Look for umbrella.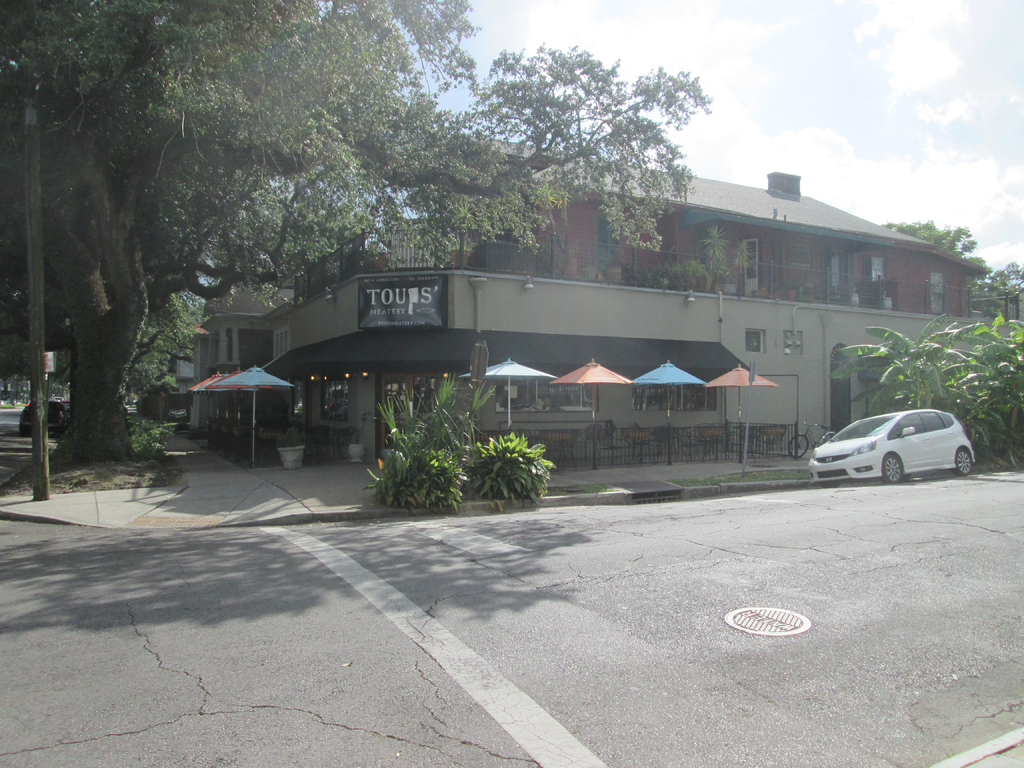
Found: Rect(700, 365, 776, 460).
